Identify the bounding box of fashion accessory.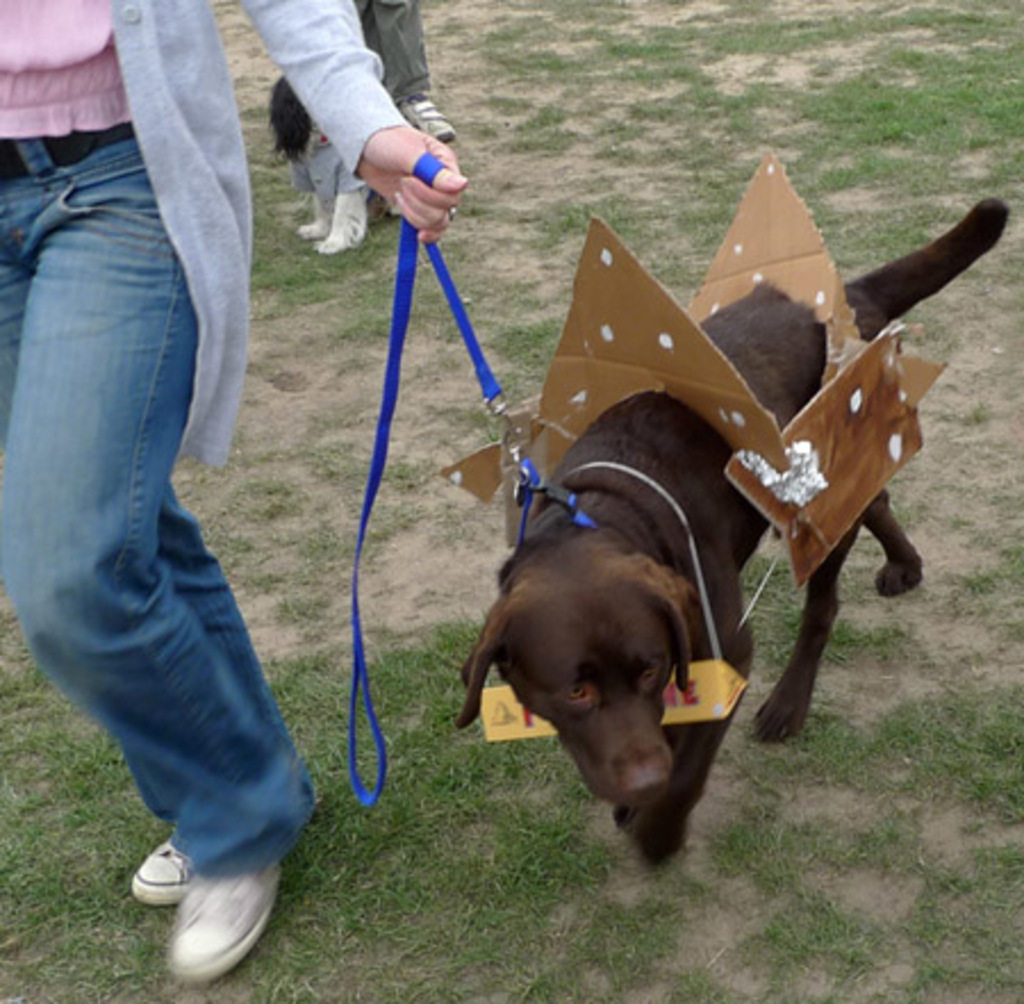
166 861 275 979.
